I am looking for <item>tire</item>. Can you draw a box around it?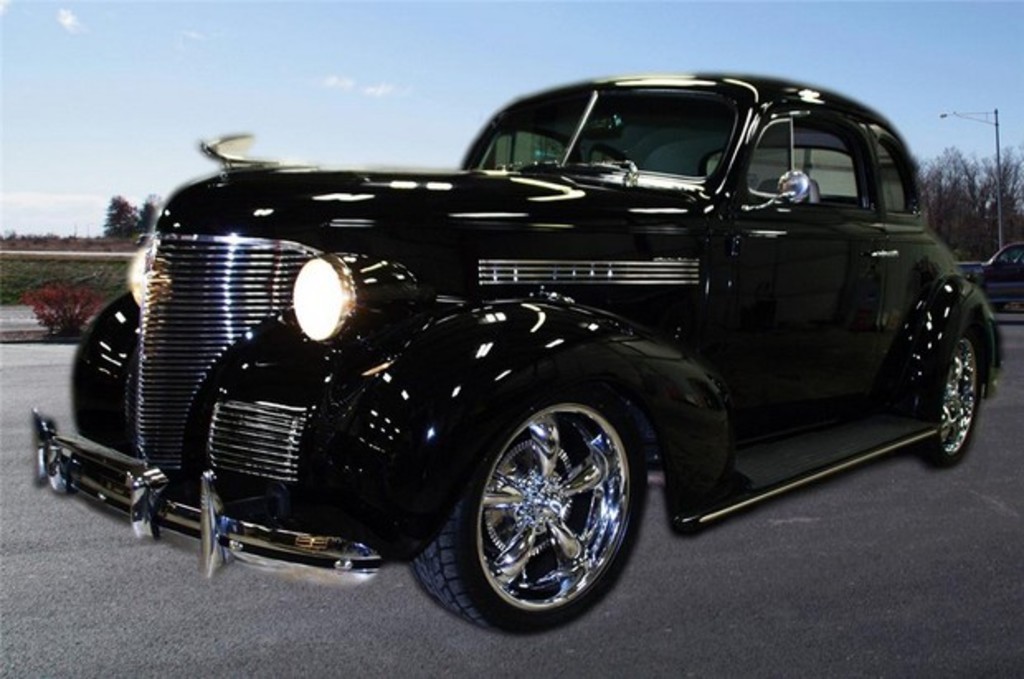
Sure, the bounding box is l=915, t=327, r=981, b=471.
